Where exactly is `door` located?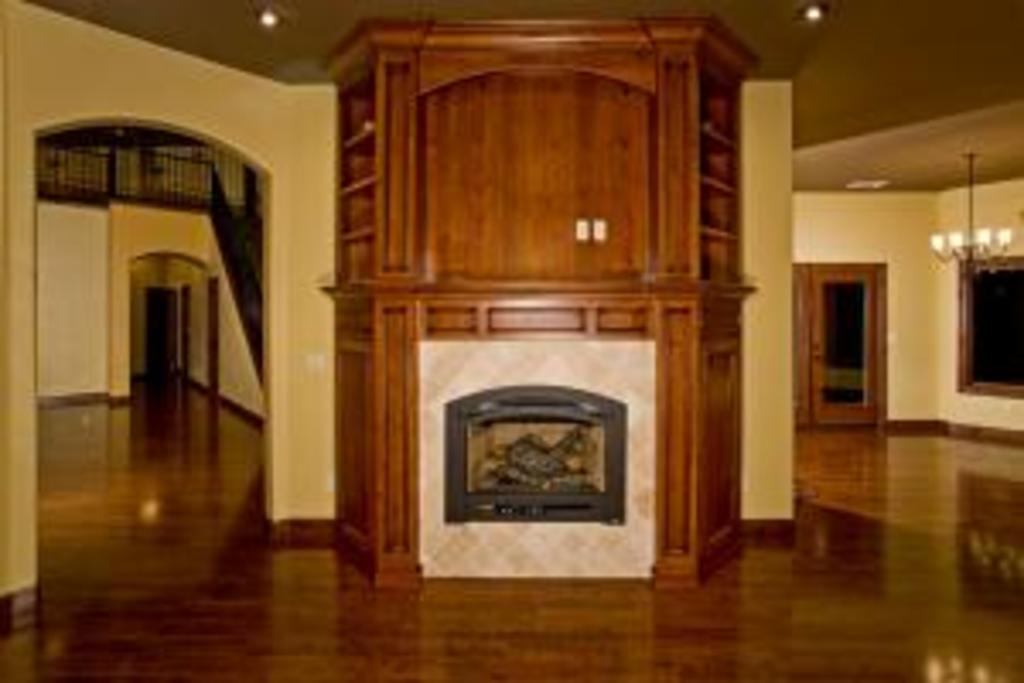
Its bounding box is region(799, 260, 891, 434).
